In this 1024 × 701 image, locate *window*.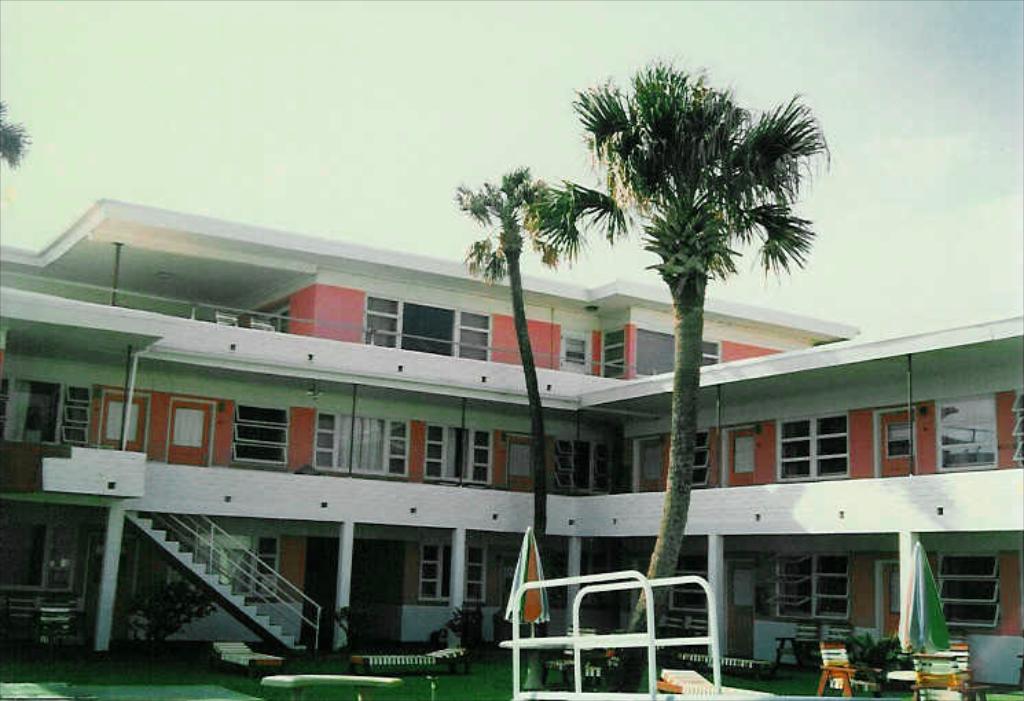
Bounding box: [558, 443, 614, 495].
